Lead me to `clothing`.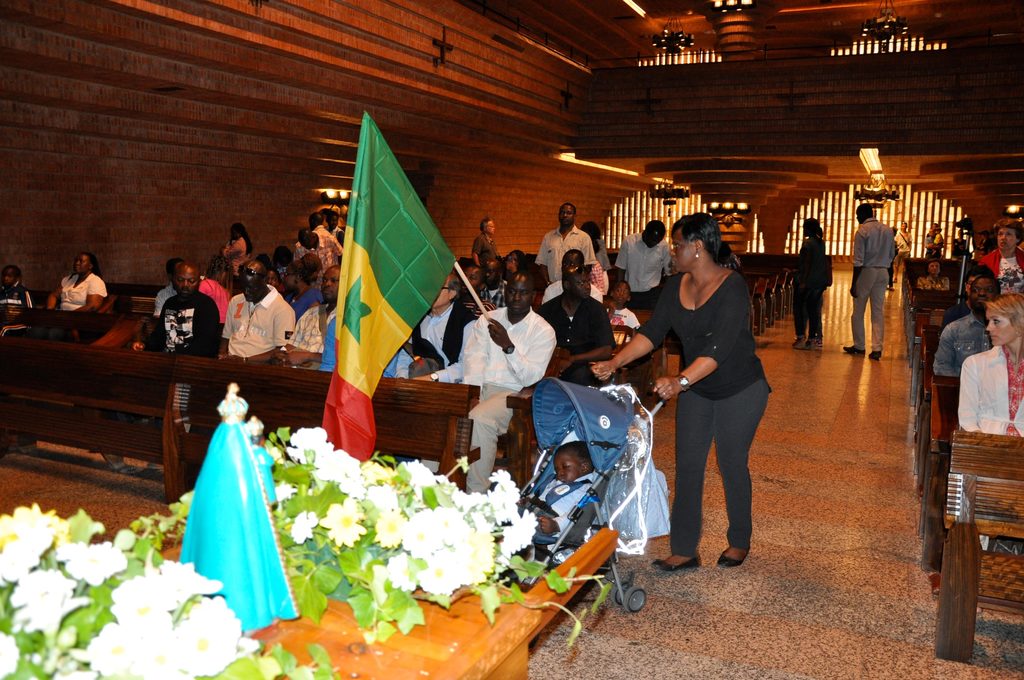
Lead to detection(913, 275, 949, 289).
